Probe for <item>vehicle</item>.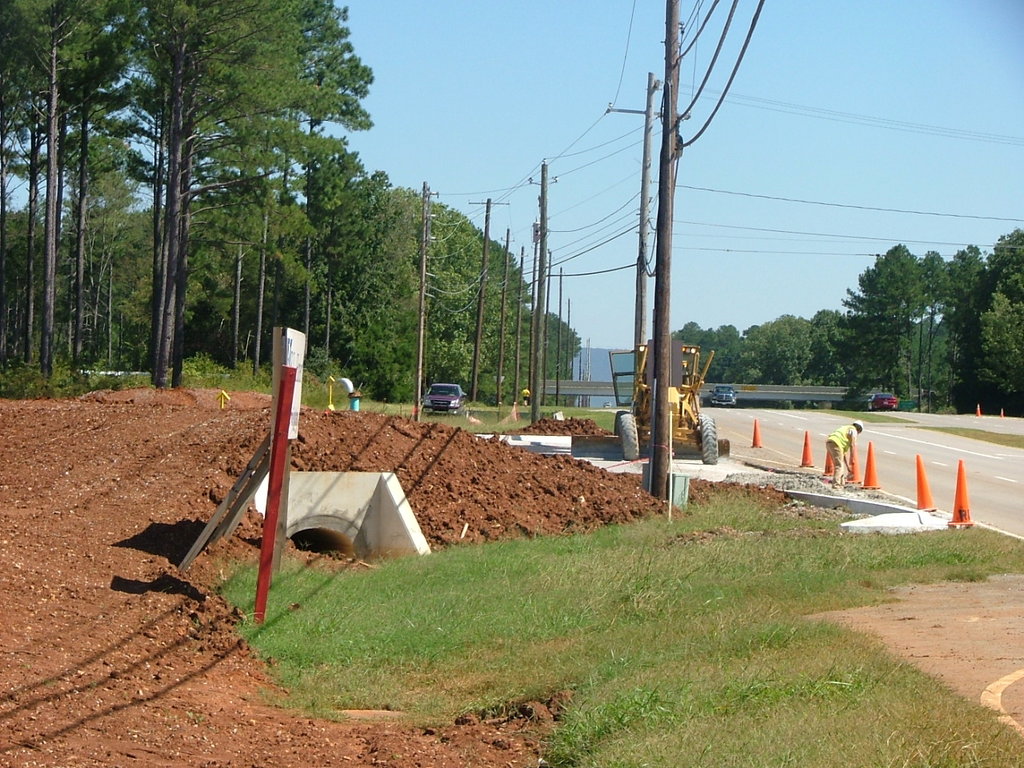
Probe result: <bbox>598, 334, 722, 468</bbox>.
